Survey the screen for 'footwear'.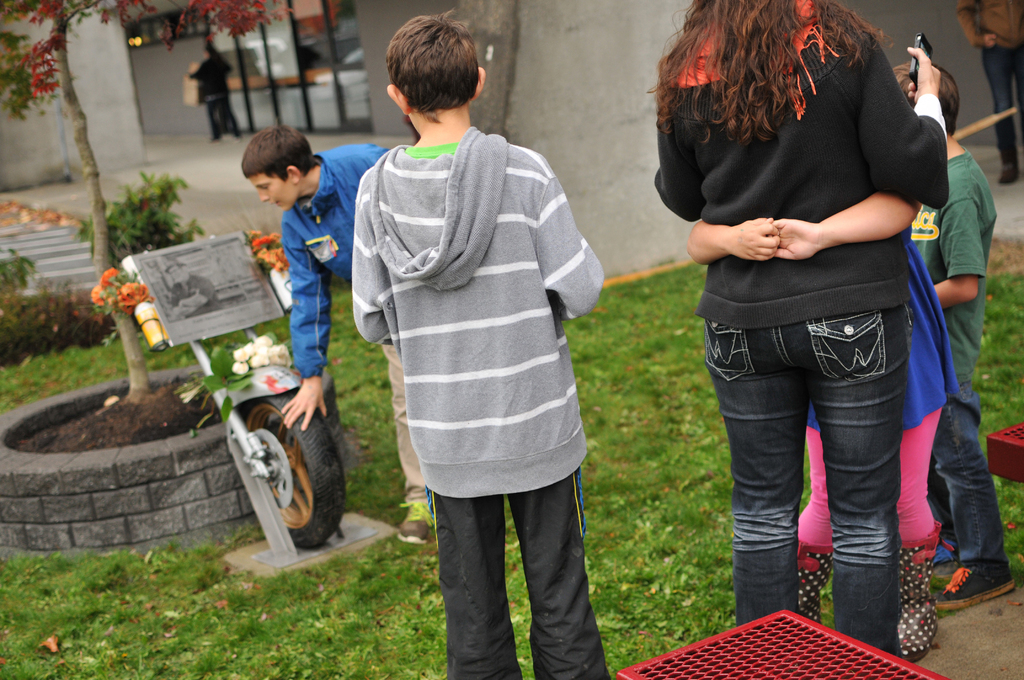
Survey found: 389,498,439,547.
